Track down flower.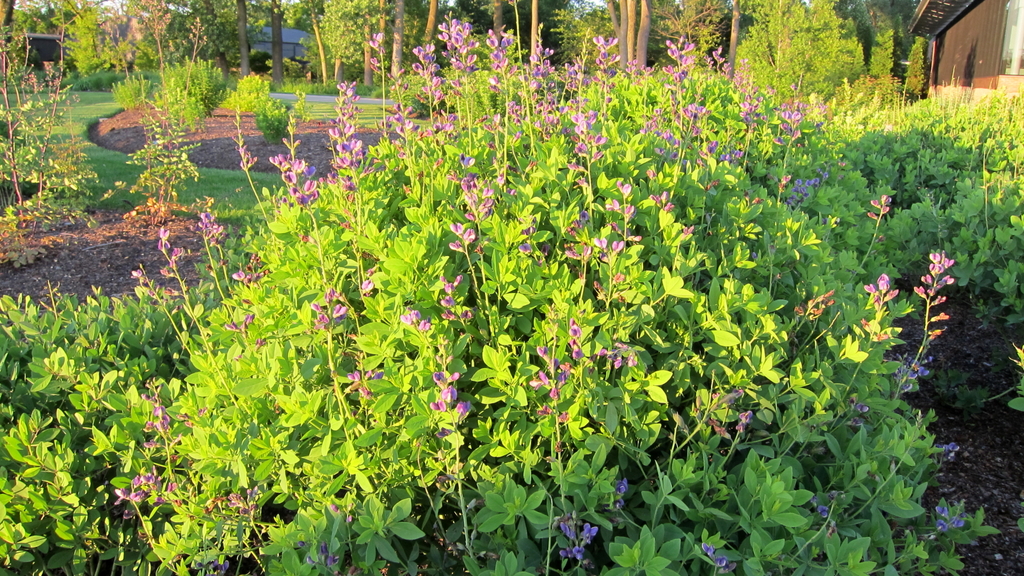
Tracked to BBox(779, 95, 796, 121).
